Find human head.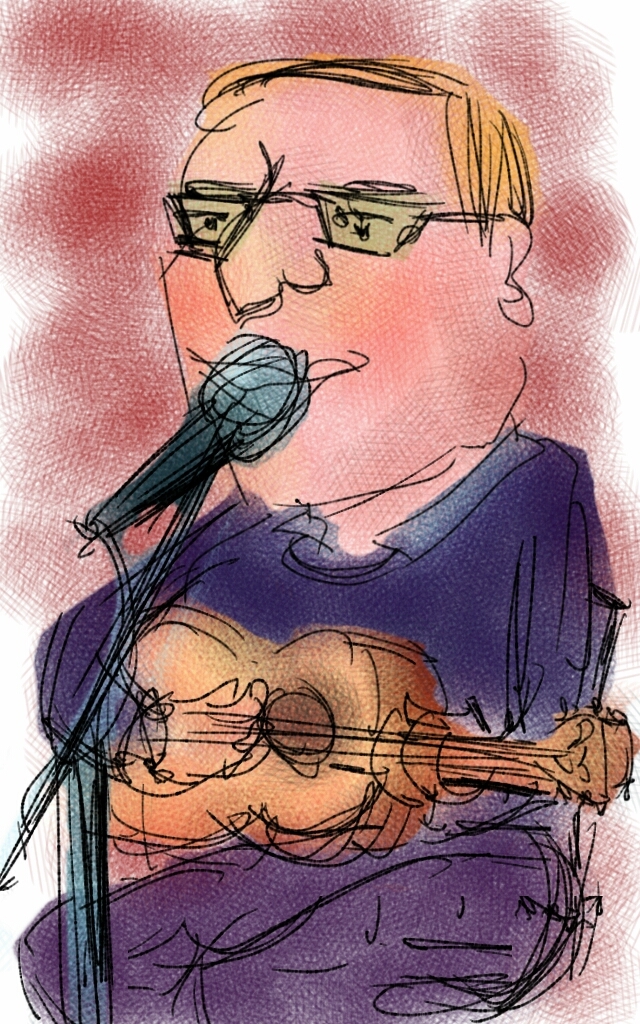
x1=171, y1=75, x2=498, y2=517.
